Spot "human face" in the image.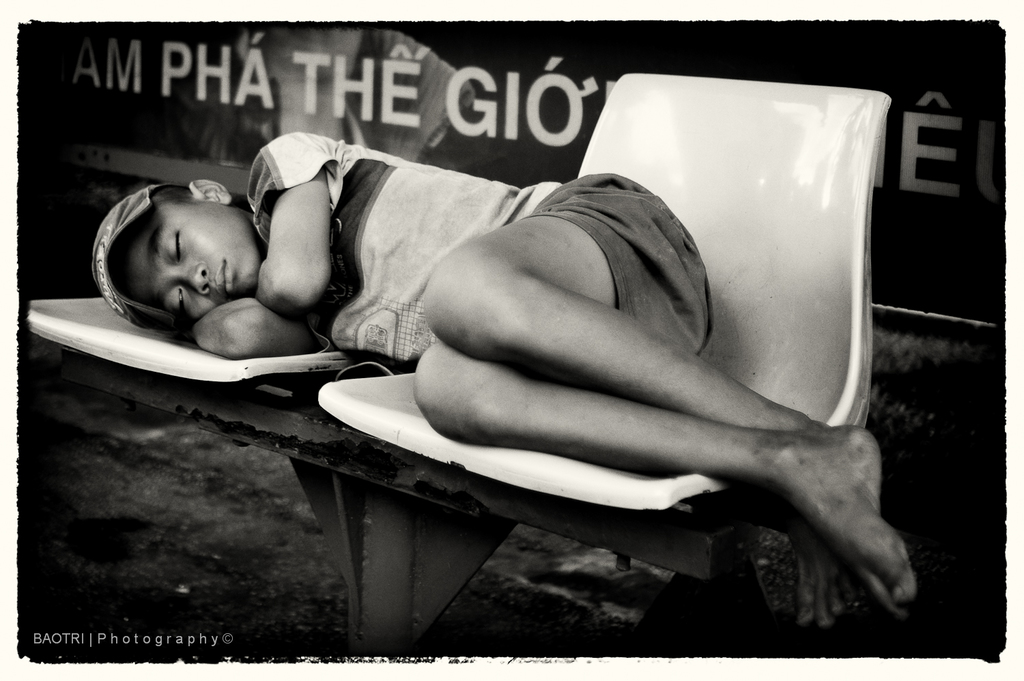
"human face" found at (left=117, top=198, right=259, bottom=320).
